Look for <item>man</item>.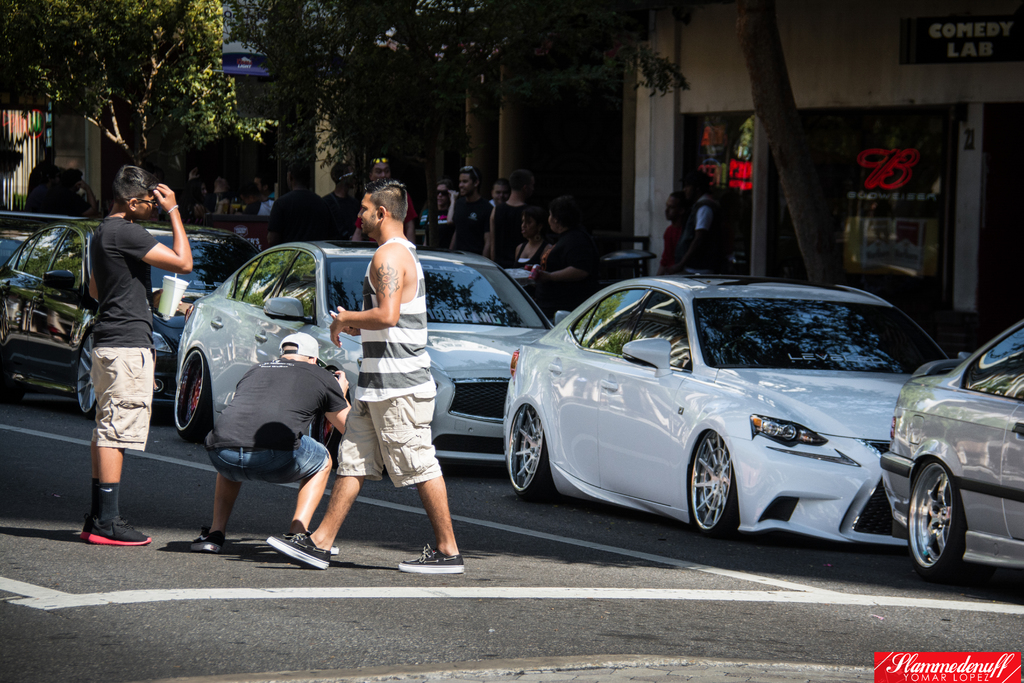
Found: (left=267, top=166, right=321, bottom=247).
